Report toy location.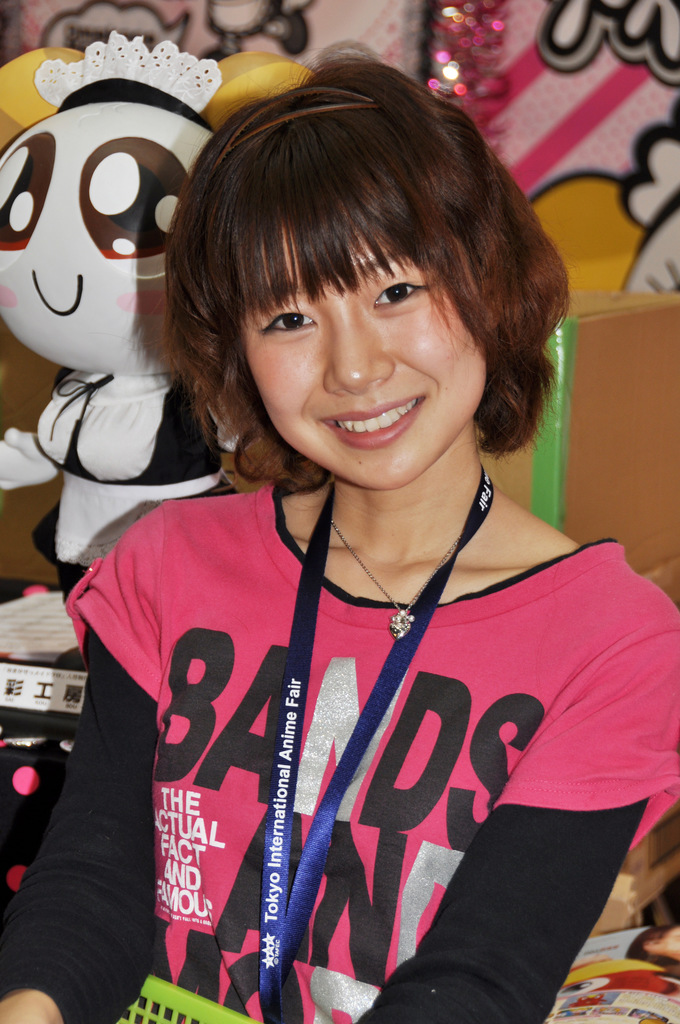
Report: <region>0, 19, 244, 687</region>.
